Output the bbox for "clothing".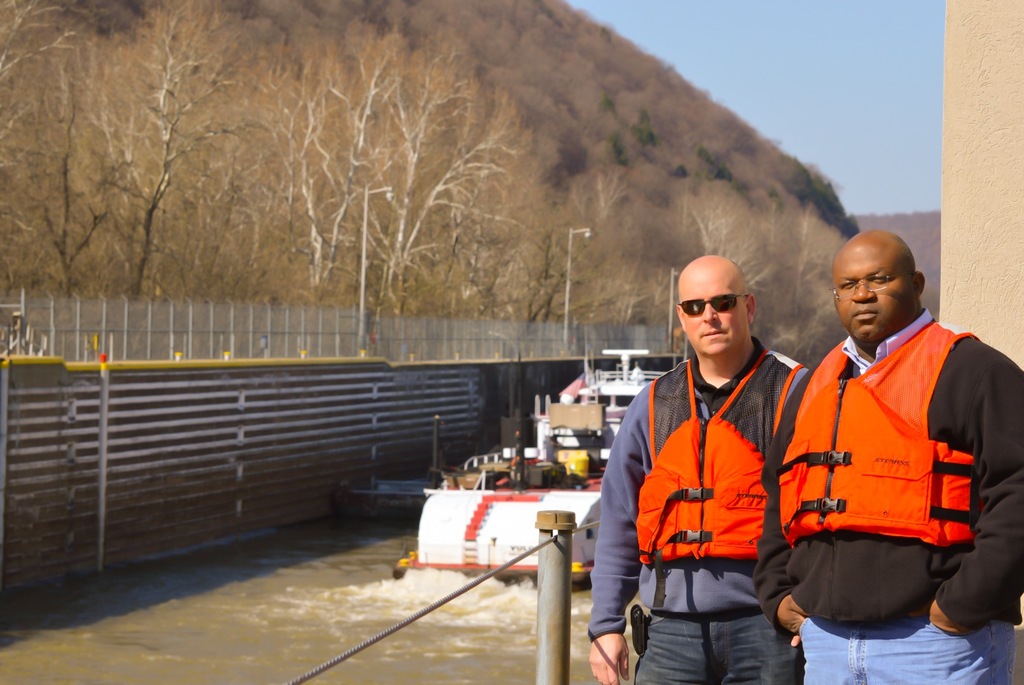
594,343,806,681.
